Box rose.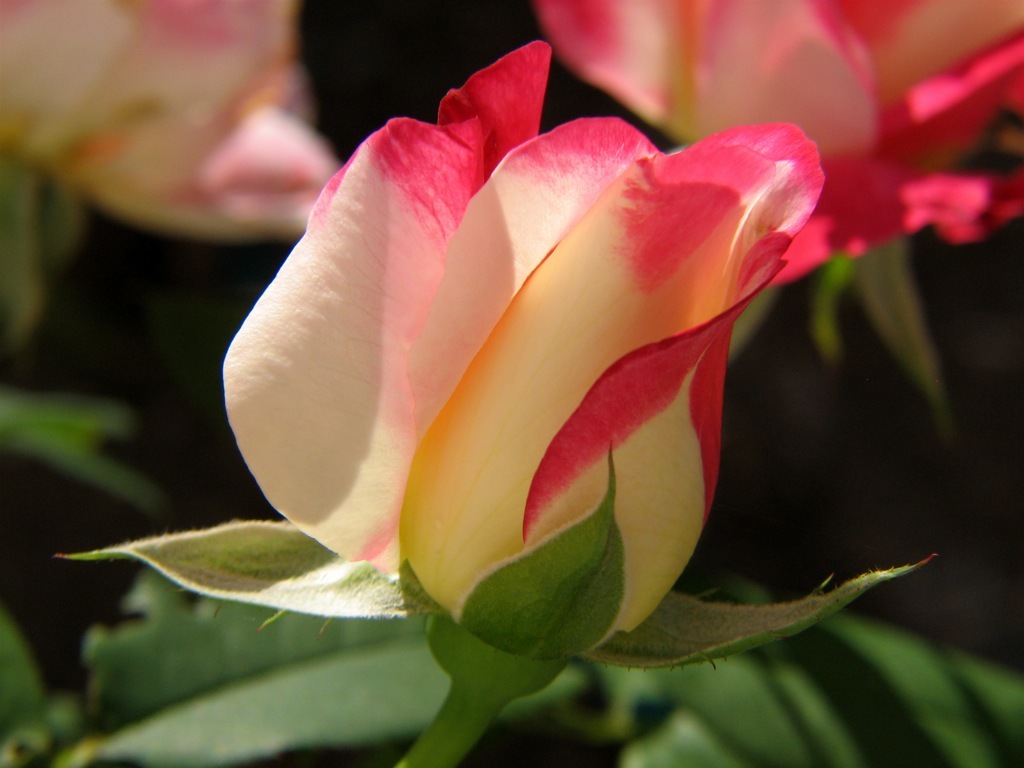
<bbox>226, 39, 824, 646</bbox>.
